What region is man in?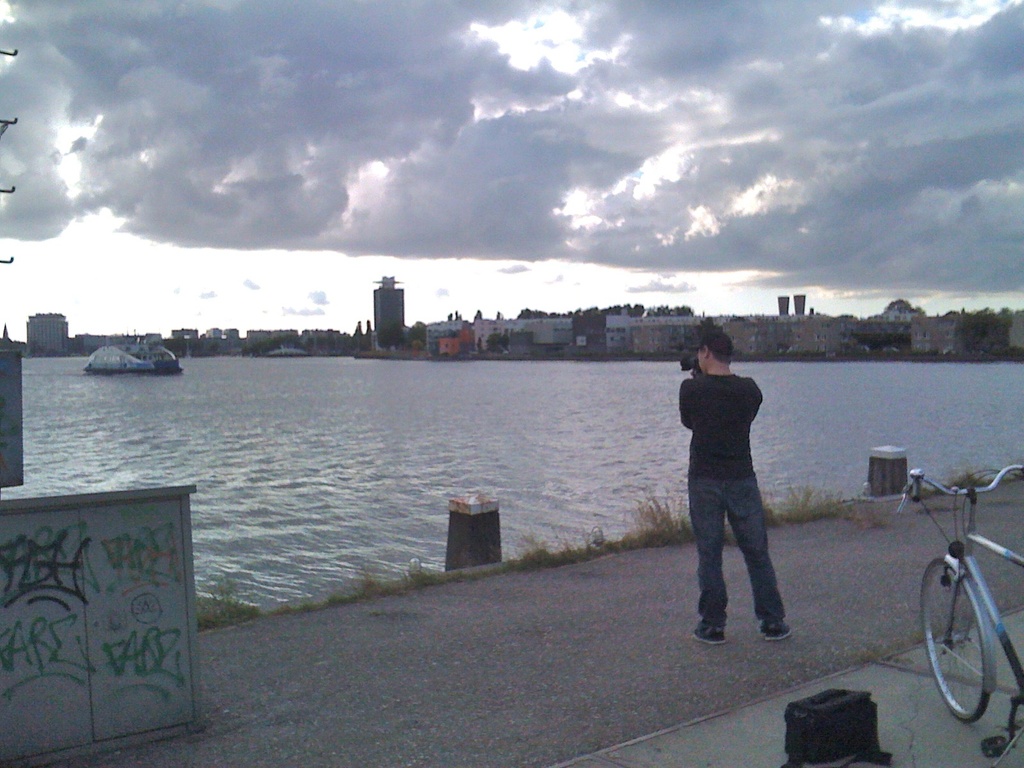
{"left": 675, "top": 336, "right": 794, "bottom": 650}.
